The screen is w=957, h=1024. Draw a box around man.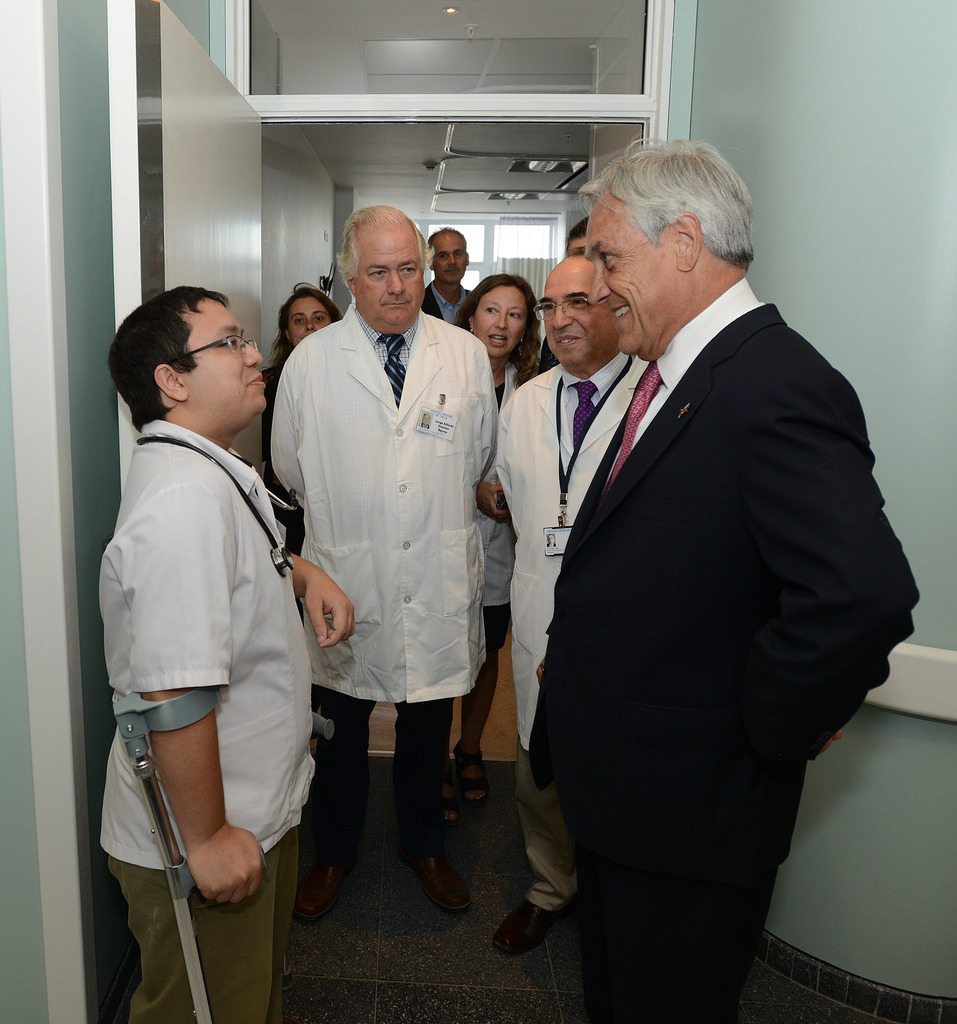
bbox=[495, 251, 650, 957].
